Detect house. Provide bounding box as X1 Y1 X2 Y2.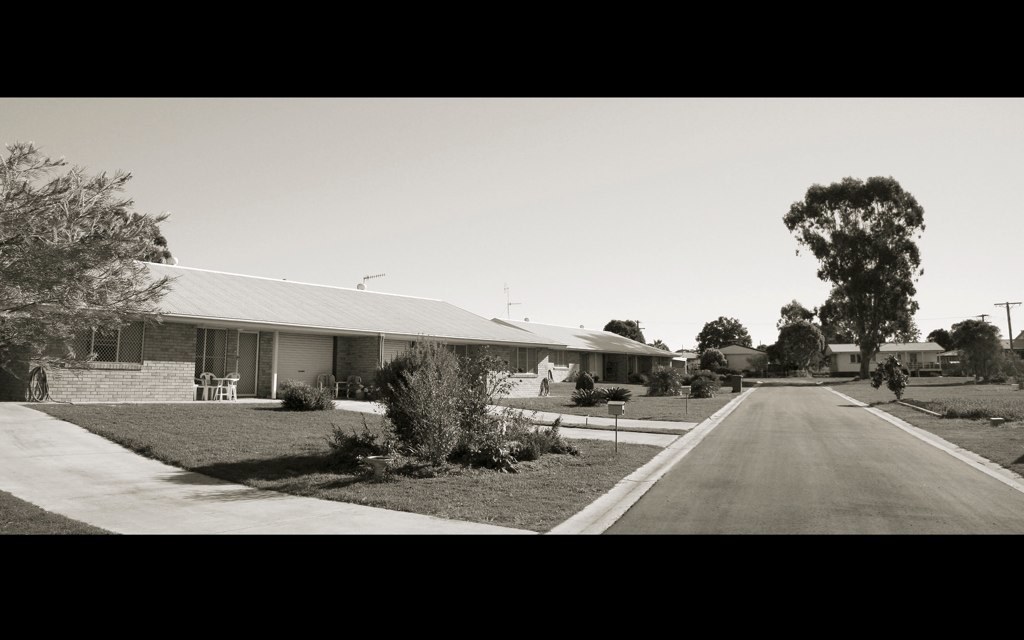
16 261 555 398.
